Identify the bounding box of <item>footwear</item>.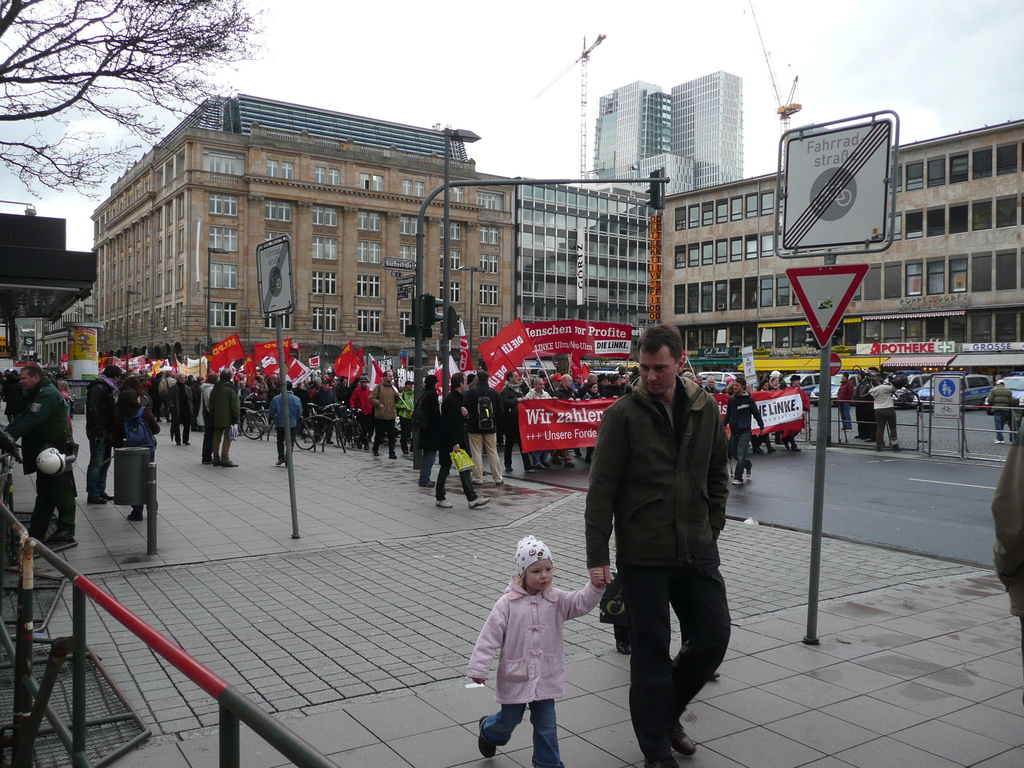
469, 497, 489, 507.
